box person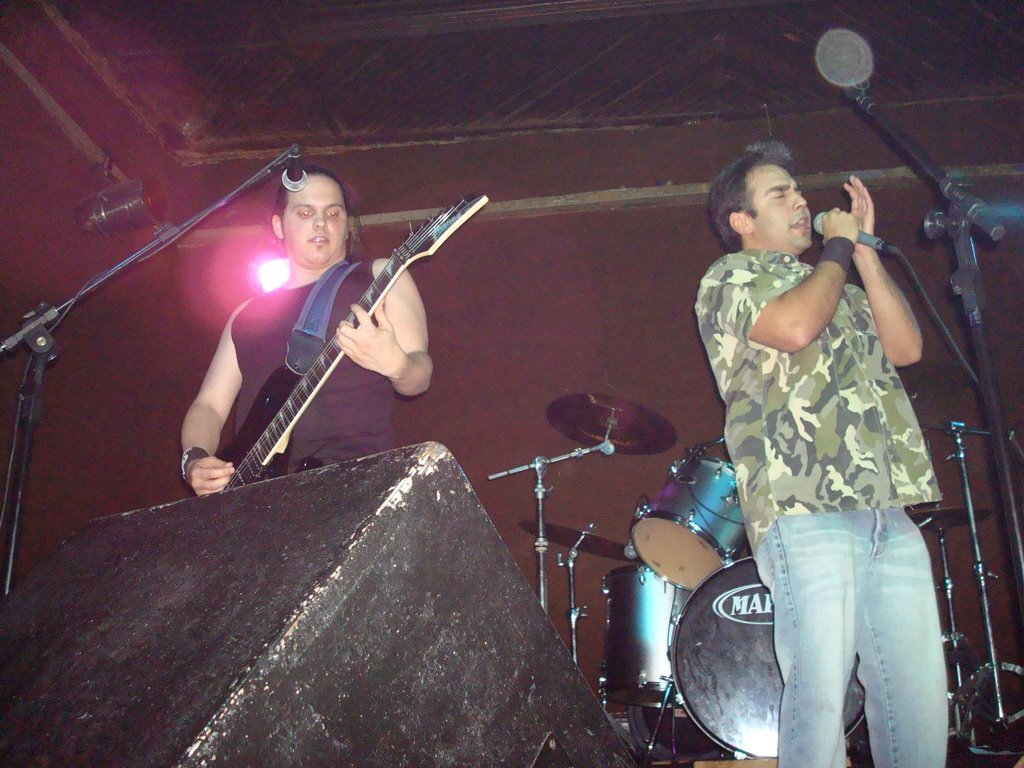
rect(694, 138, 950, 765)
